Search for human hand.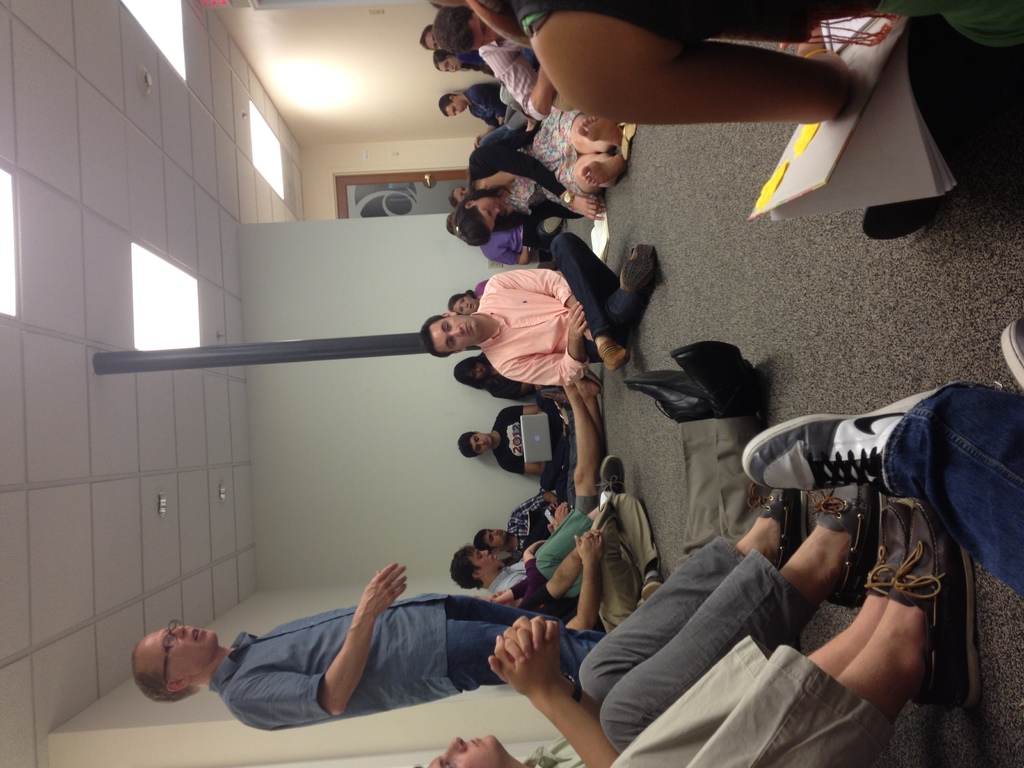
Found at pyautogui.locateOnScreen(566, 300, 588, 342).
